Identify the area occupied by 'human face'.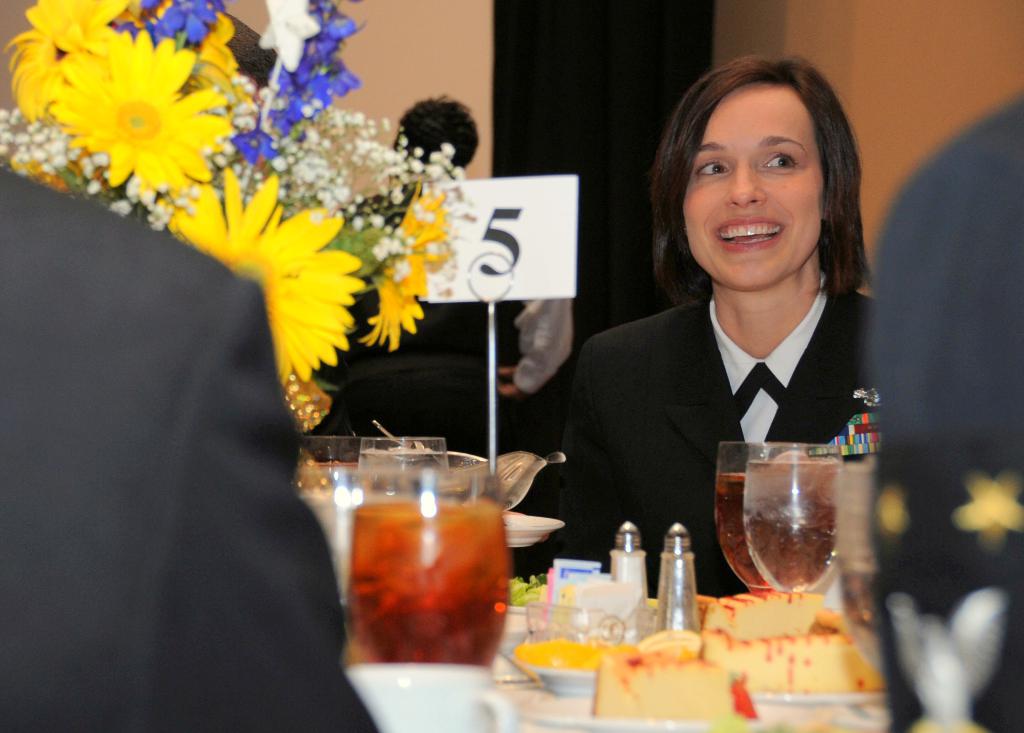
Area: select_region(682, 84, 821, 282).
